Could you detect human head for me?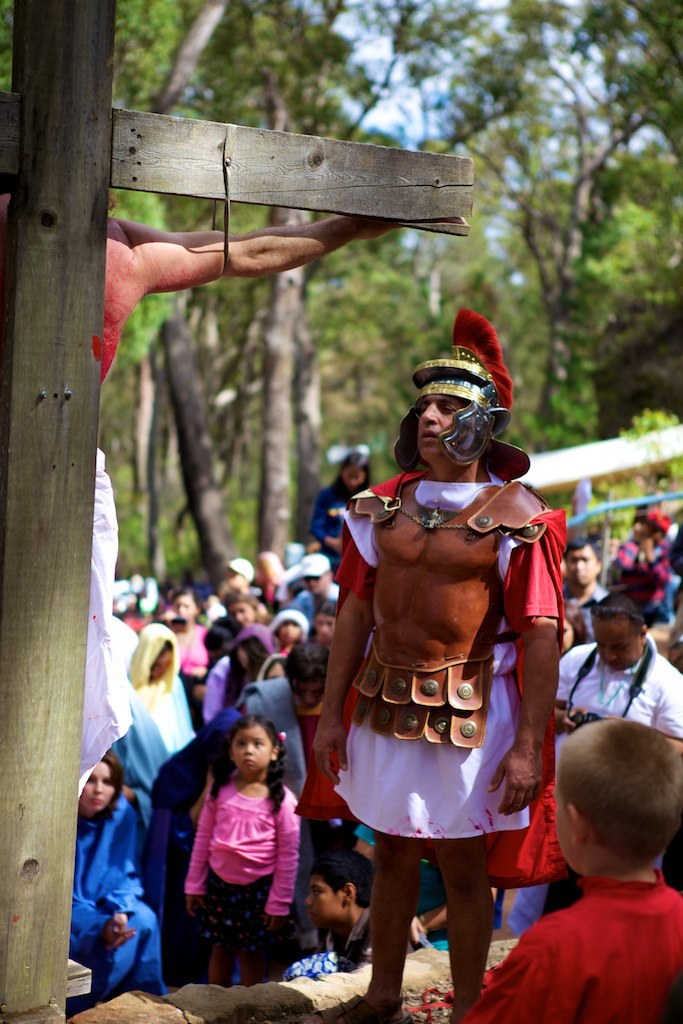
Detection result: rect(167, 586, 195, 625).
